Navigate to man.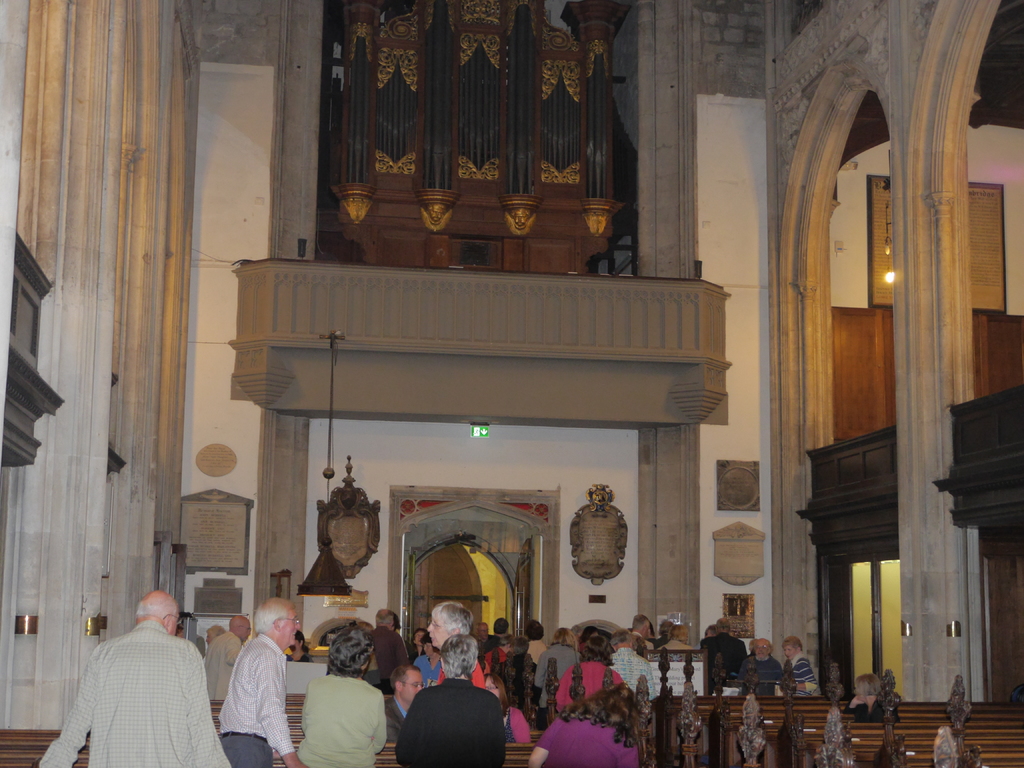
Navigation target: detection(206, 611, 263, 706).
